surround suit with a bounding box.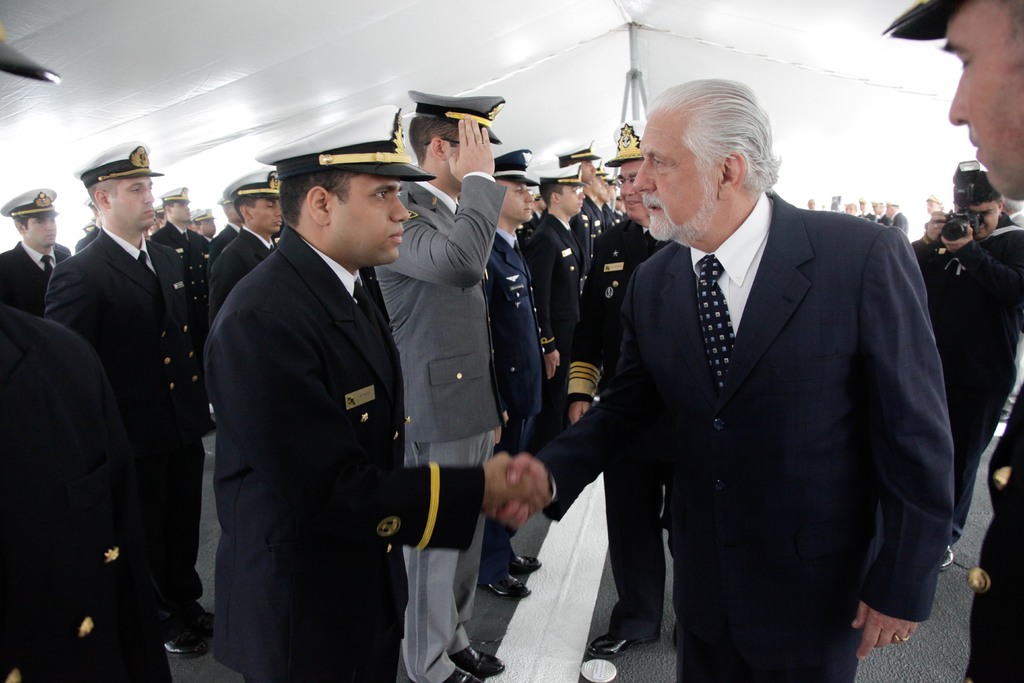
rect(36, 225, 209, 648).
